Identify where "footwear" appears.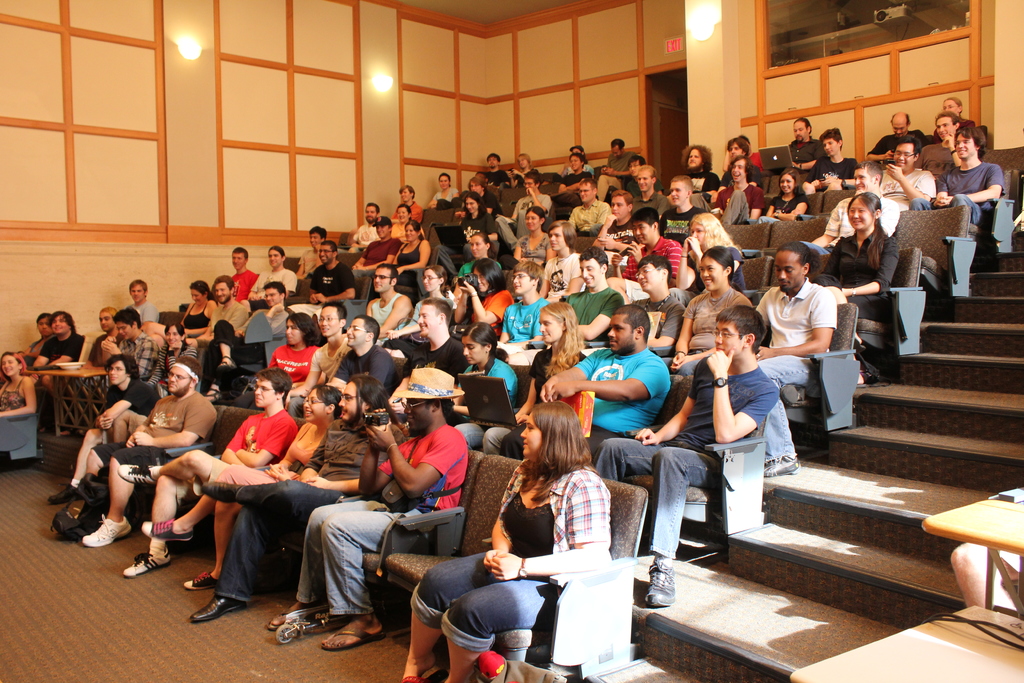
Appears at region(186, 571, 220, 585).
